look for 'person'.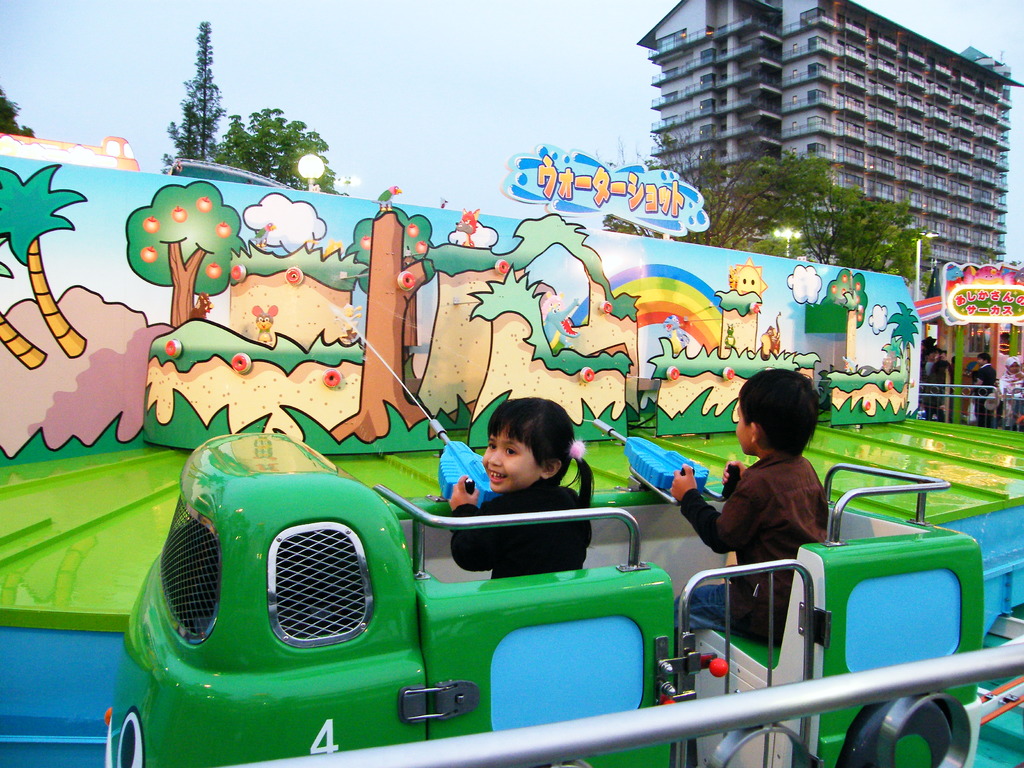
Found: 447 393 596 584.
